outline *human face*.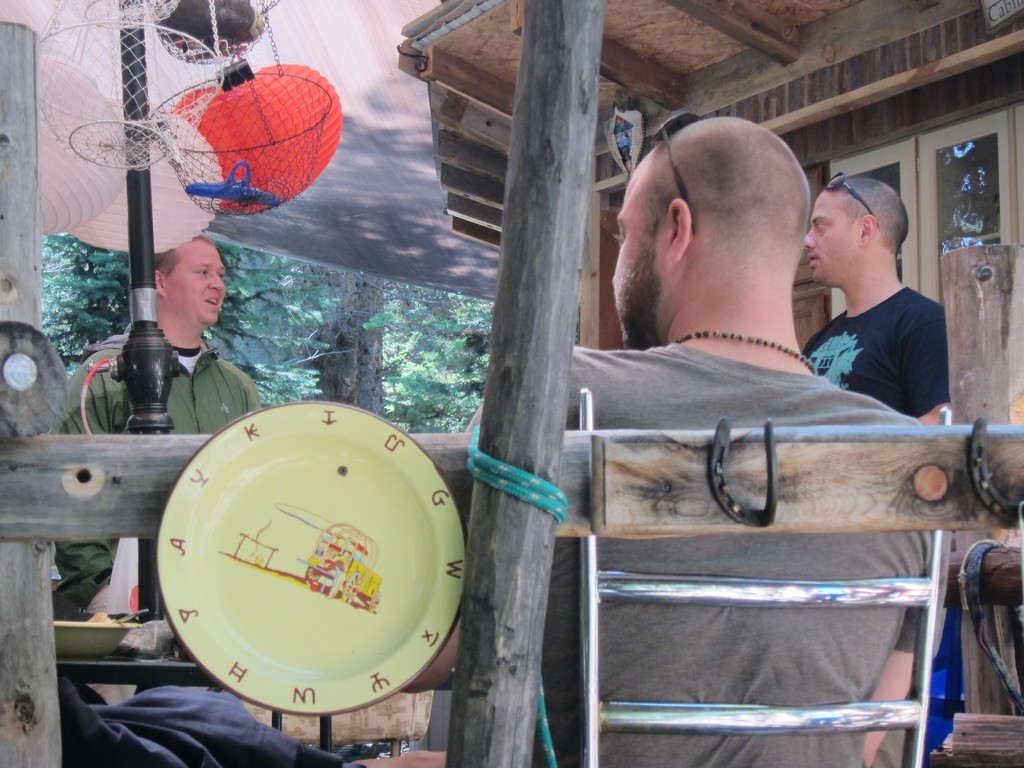
Outline: <bbox>805, 195, 861, 286</bbox>.
